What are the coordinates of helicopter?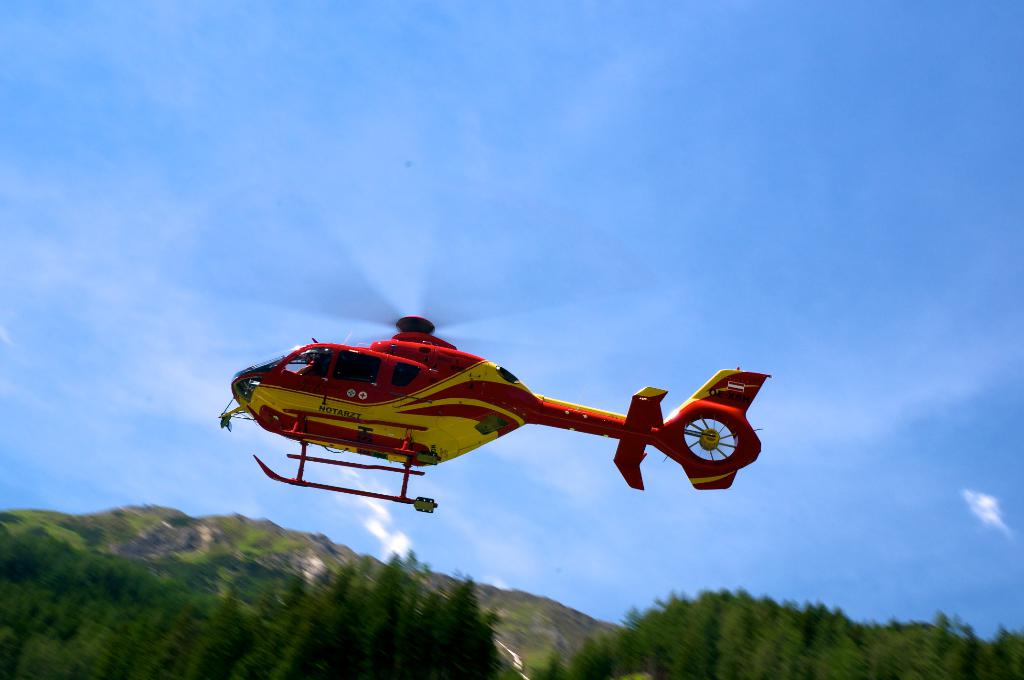
(217,176,772,514).
